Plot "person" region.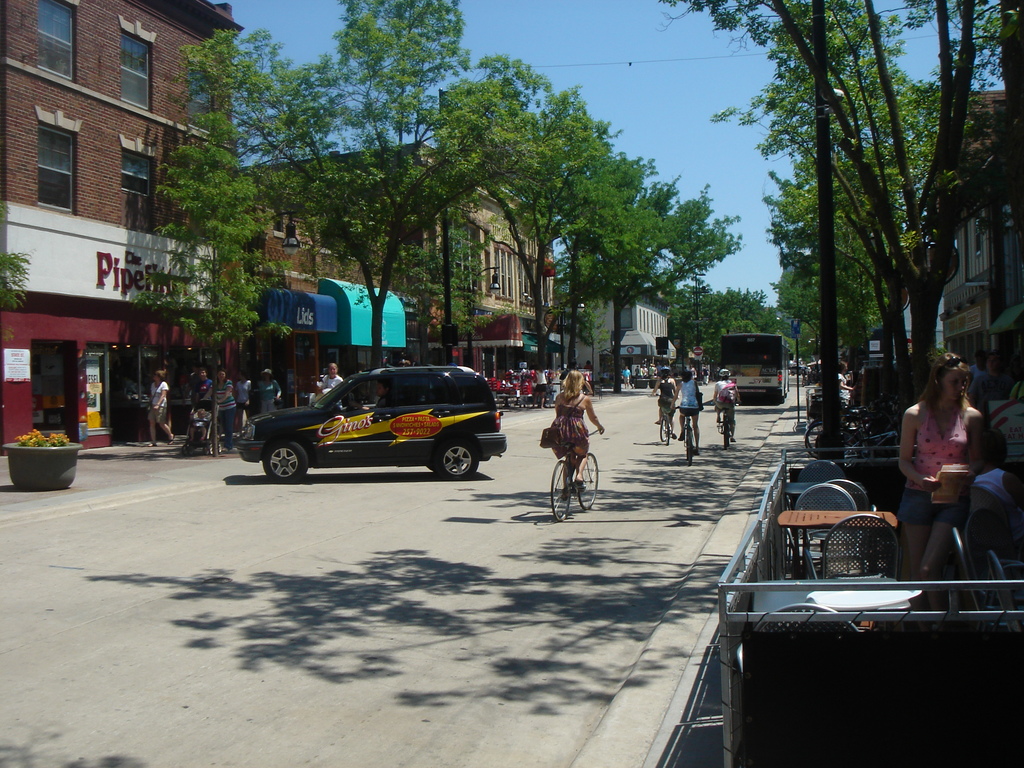
Plotted at <bbox>310, 364, 341, 412</bbox>.
